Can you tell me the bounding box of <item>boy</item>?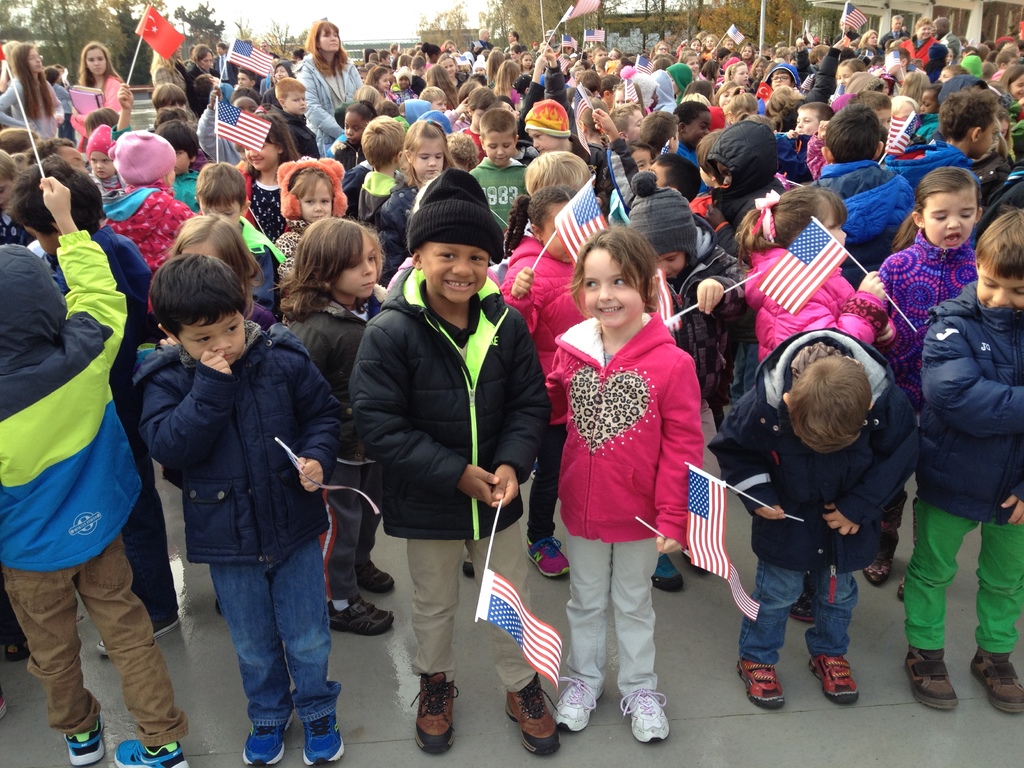
select_region(456, 81, 500, 166).
